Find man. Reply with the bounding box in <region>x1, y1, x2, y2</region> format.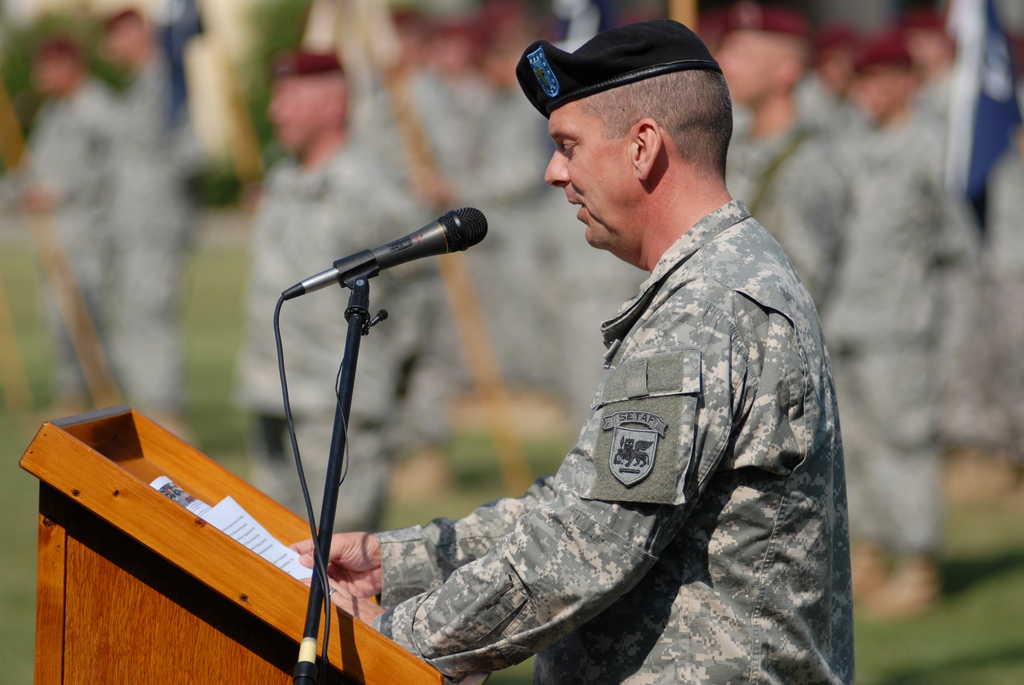
<region>300, 33, 858, 684</region>.
